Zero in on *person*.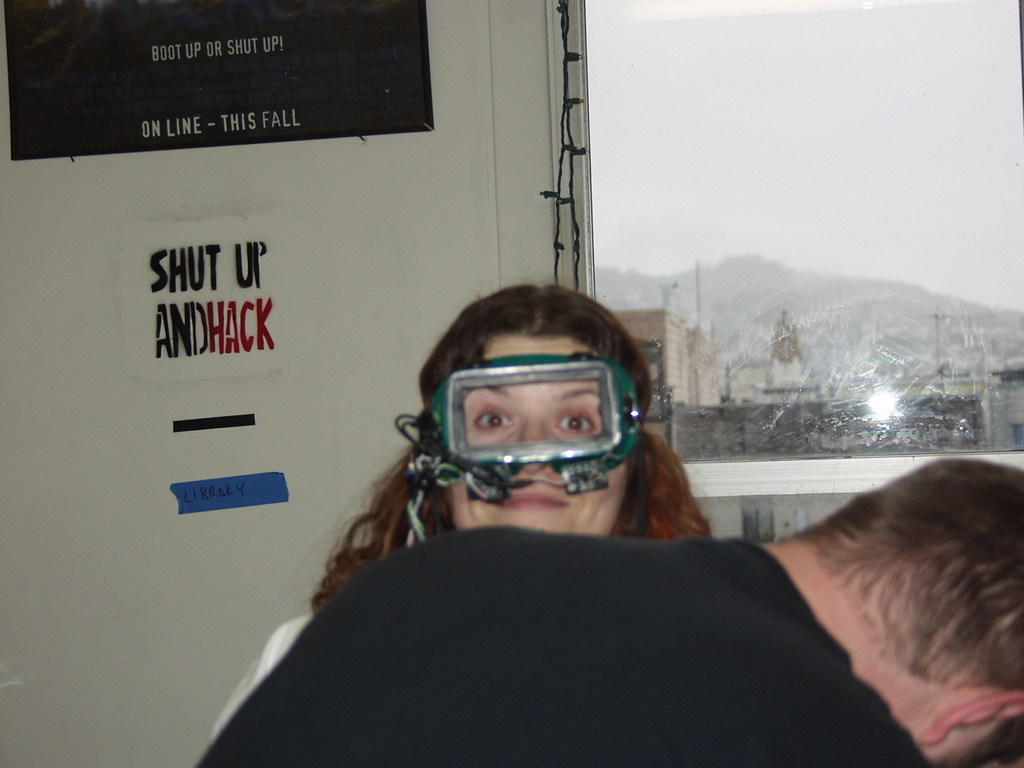
Zeroed in: [left=271, top=287, right=755, bottom=663].
